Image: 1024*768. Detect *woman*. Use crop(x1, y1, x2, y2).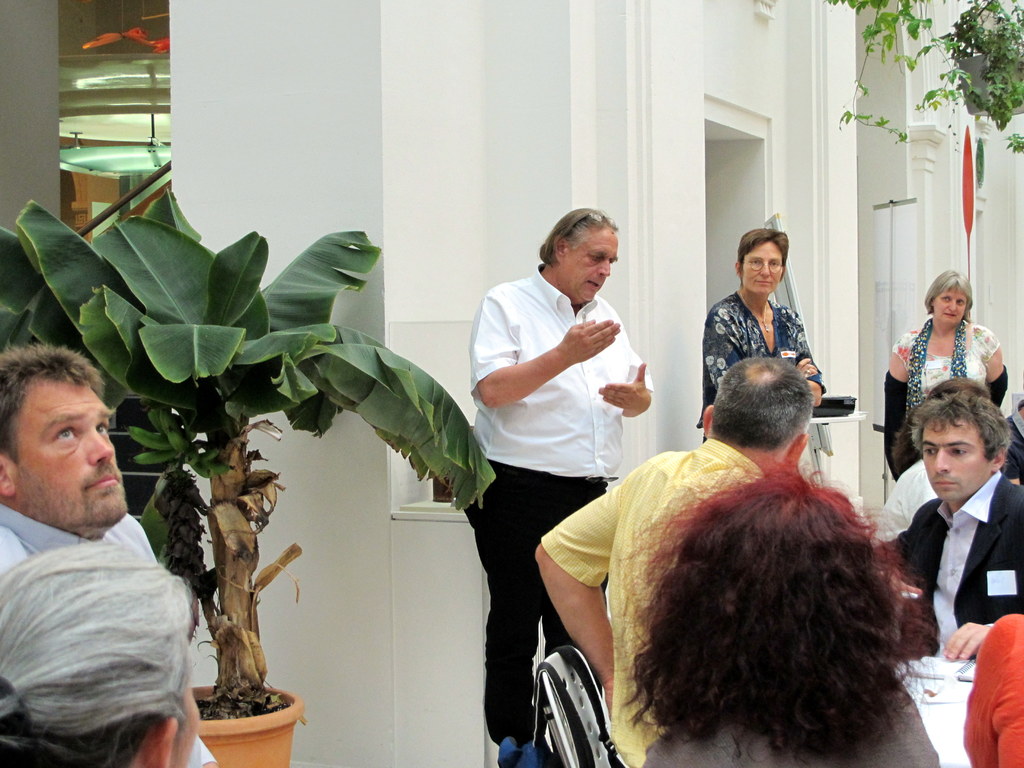
crop(691, 225, 829, 444).
